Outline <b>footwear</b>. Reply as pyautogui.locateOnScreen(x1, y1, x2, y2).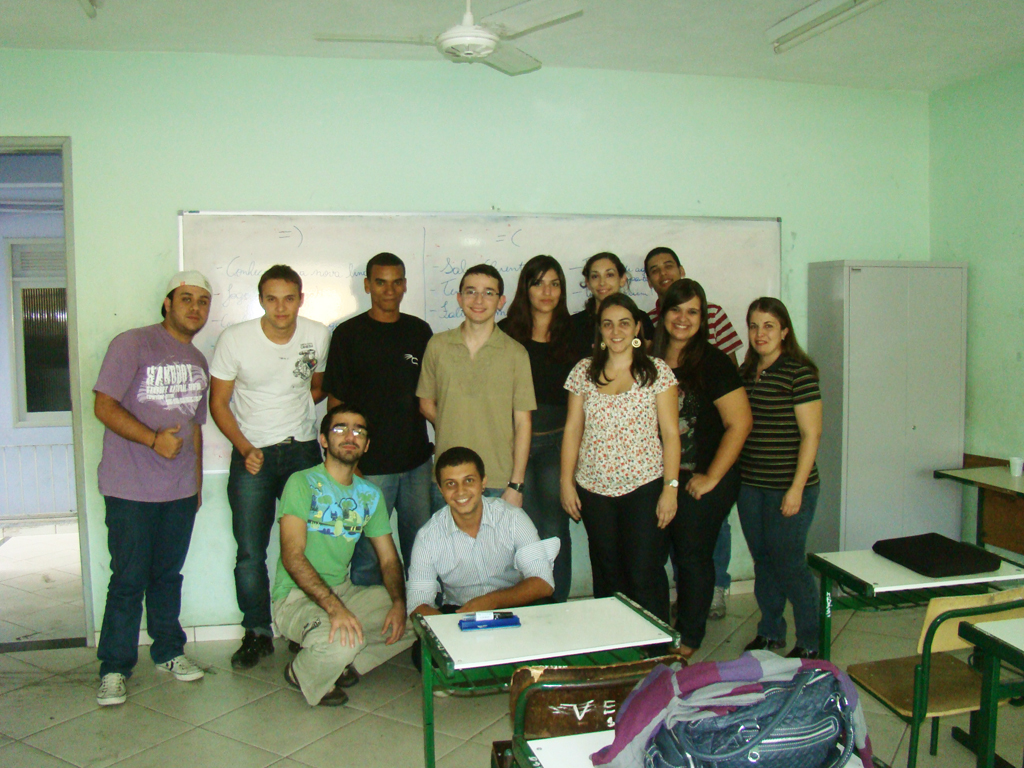
pyautogui.locateOnScreen(744, 634, 787, 651).
